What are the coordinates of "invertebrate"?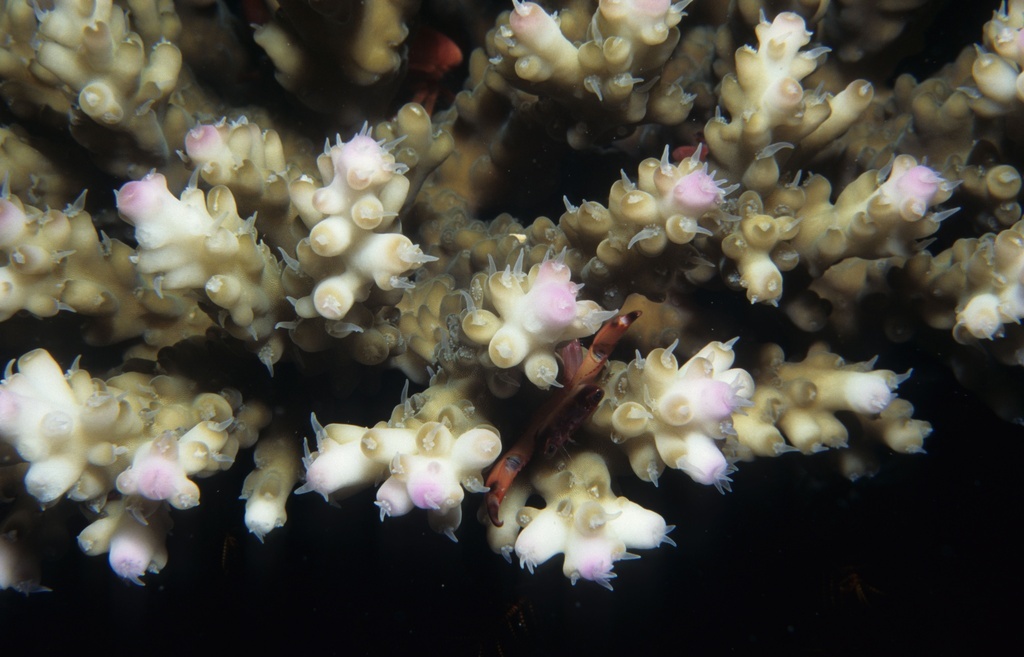
484 307 647 528.
